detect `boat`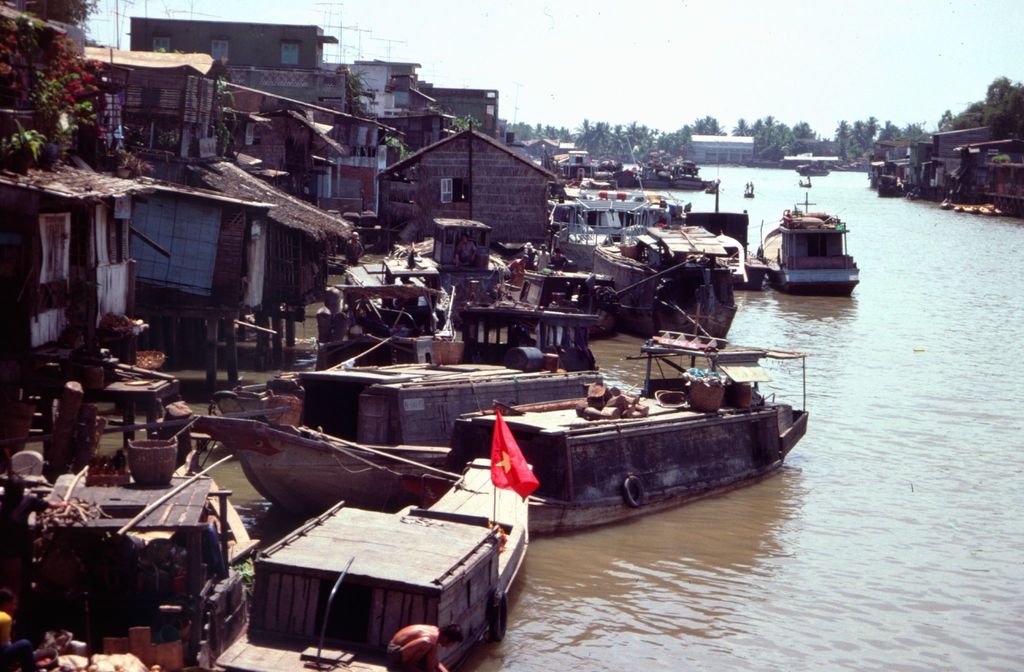
<region>190, 324, 813, 536</region>
